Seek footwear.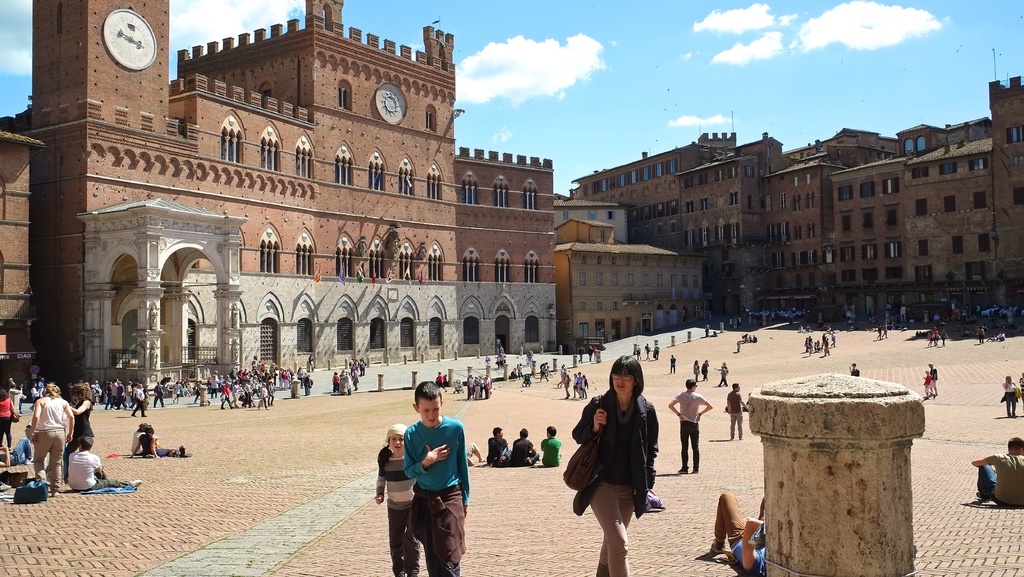
[left=677, top=464, right=689, bottom=476].
